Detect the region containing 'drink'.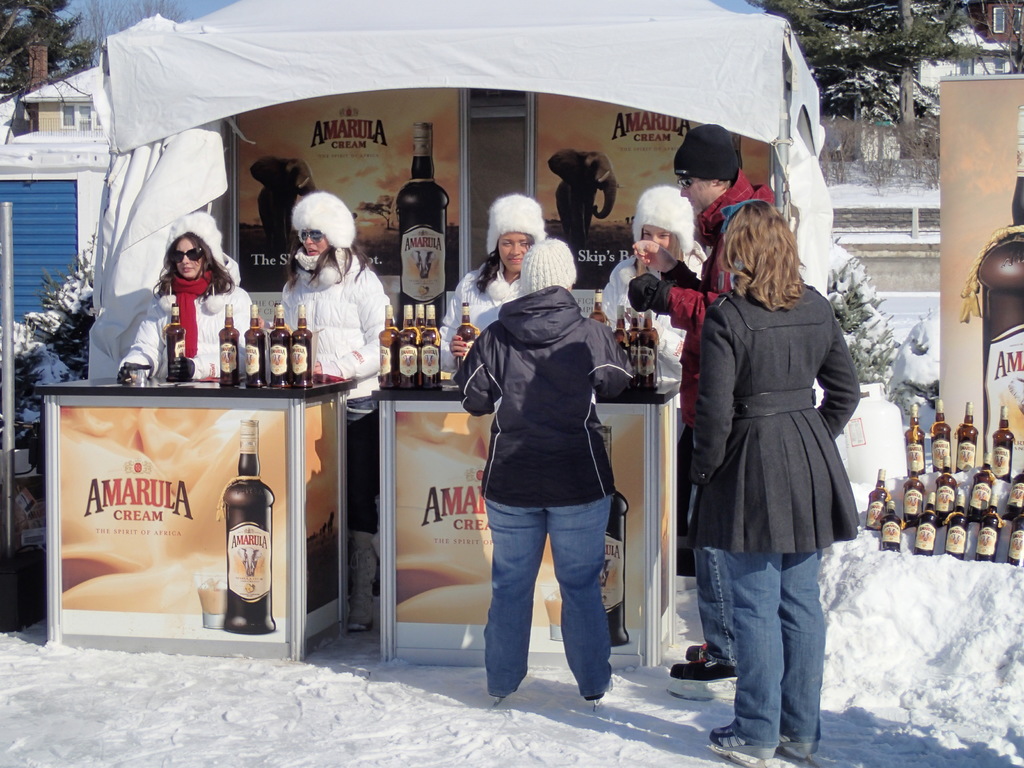
{"left": 588, "top": 291, "right": 605, "bottom": 324}.
